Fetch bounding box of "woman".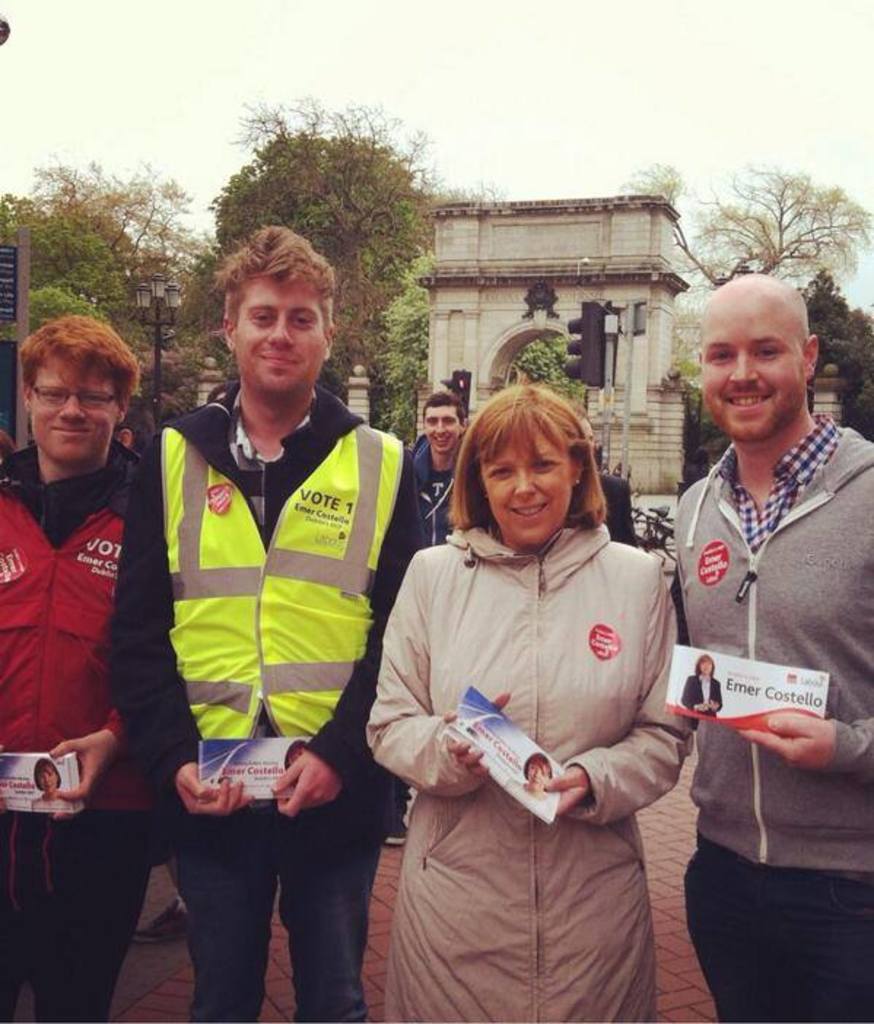
Bbox: rect(503, 748, 552, 814).
